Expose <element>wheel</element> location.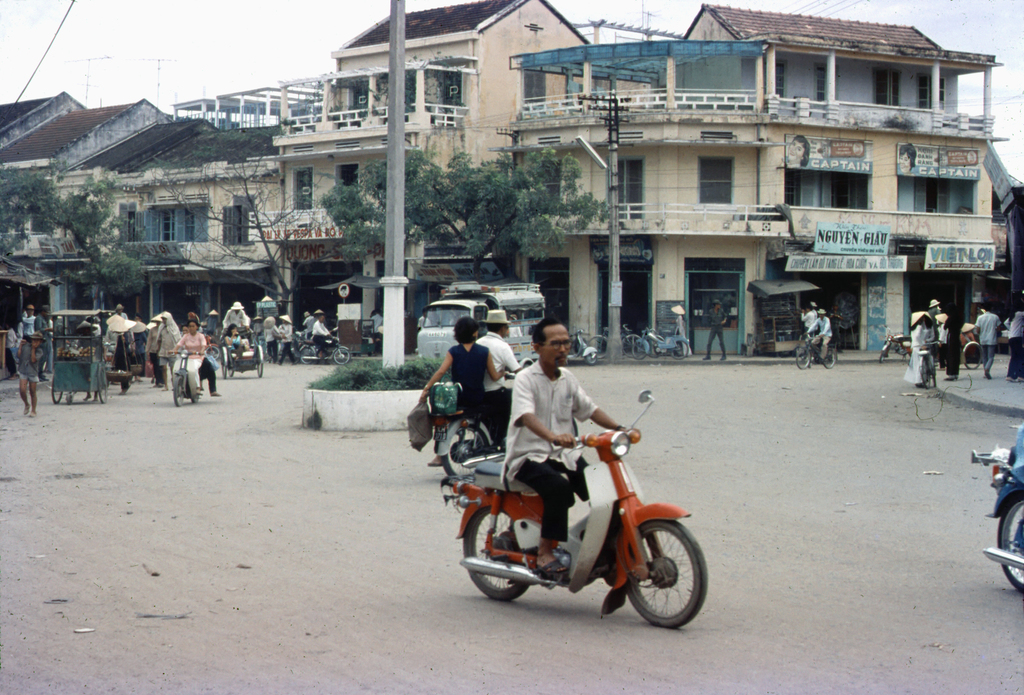
Exposed at <bbox>95, 363, 109, 403</bbox>.
